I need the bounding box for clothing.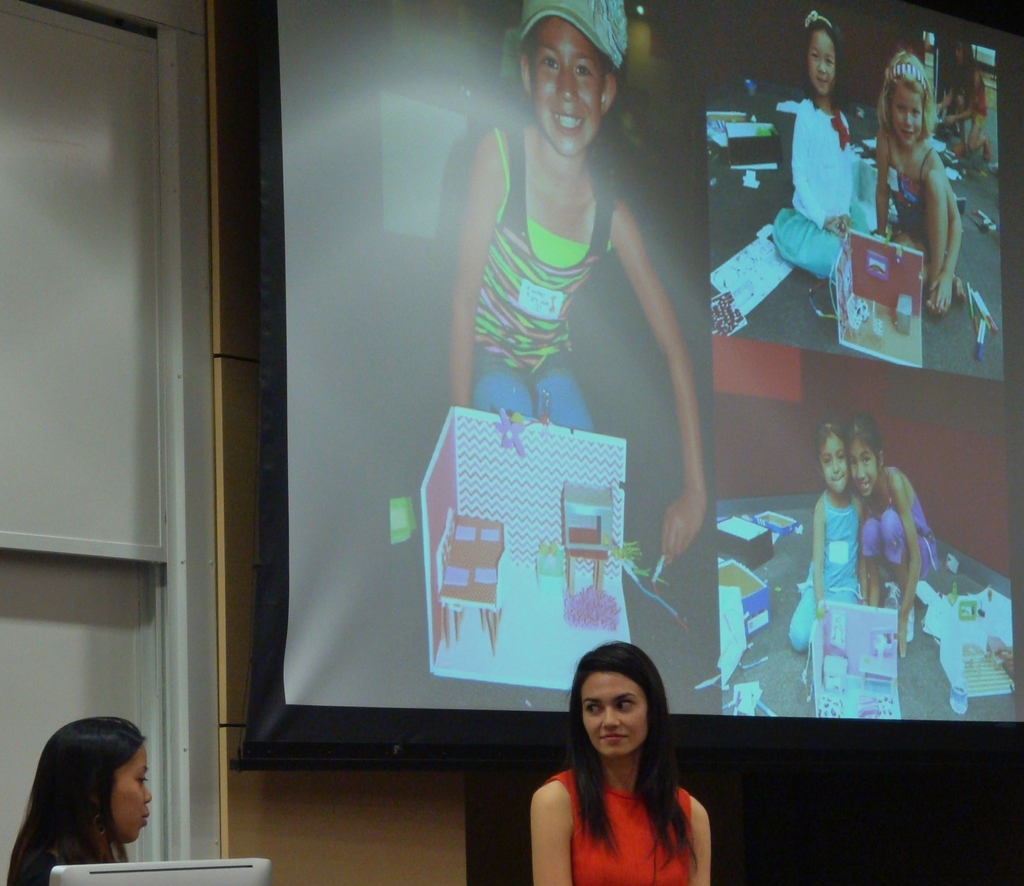
Here it is: [548, 767, 693, 885].
